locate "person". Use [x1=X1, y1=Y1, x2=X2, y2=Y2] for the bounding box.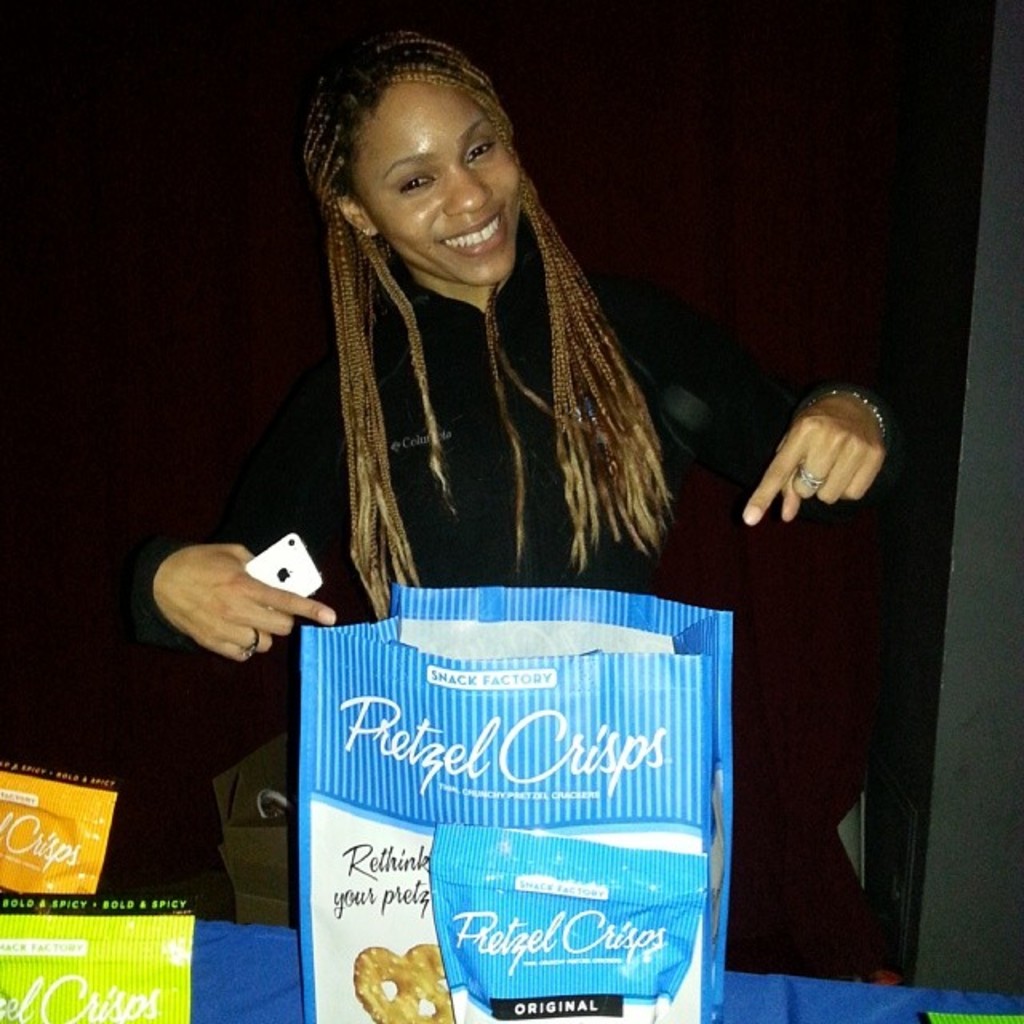
[x1=194, y1=45, x2=802, y2=950].
